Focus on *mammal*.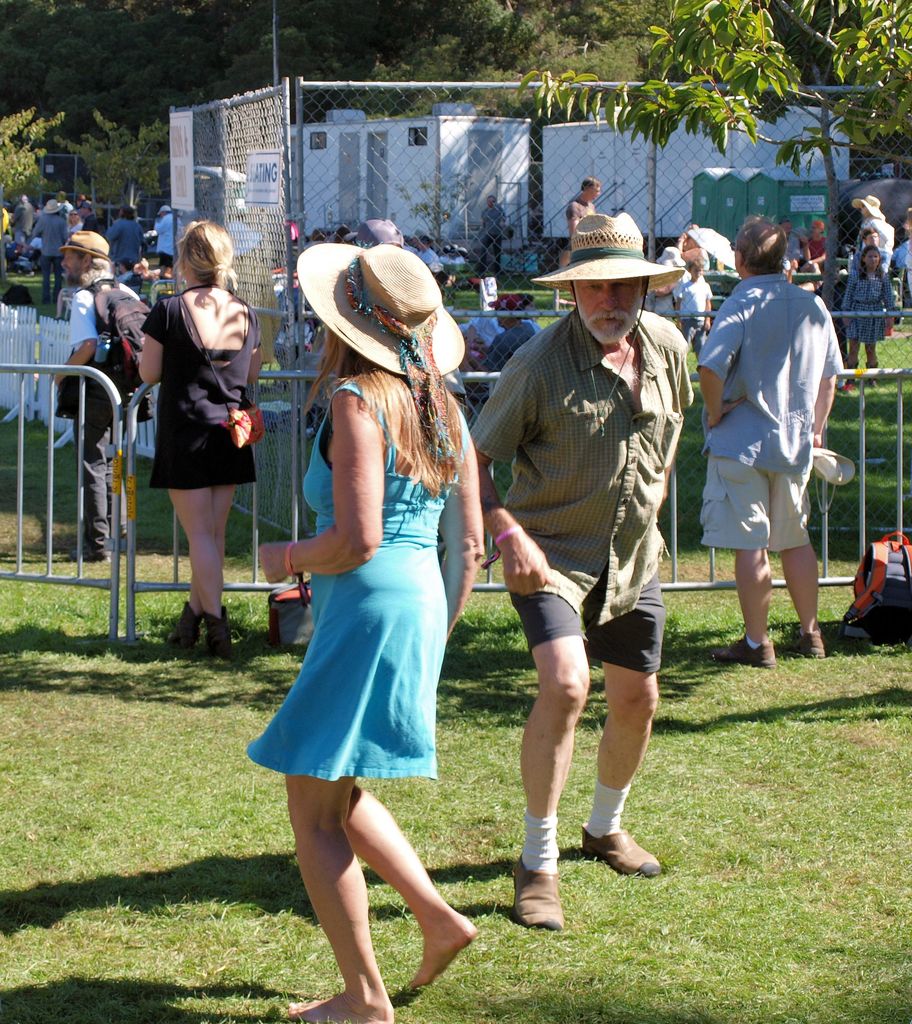
Focused at <bbox>900, 207, 911, 296</bbox>.
